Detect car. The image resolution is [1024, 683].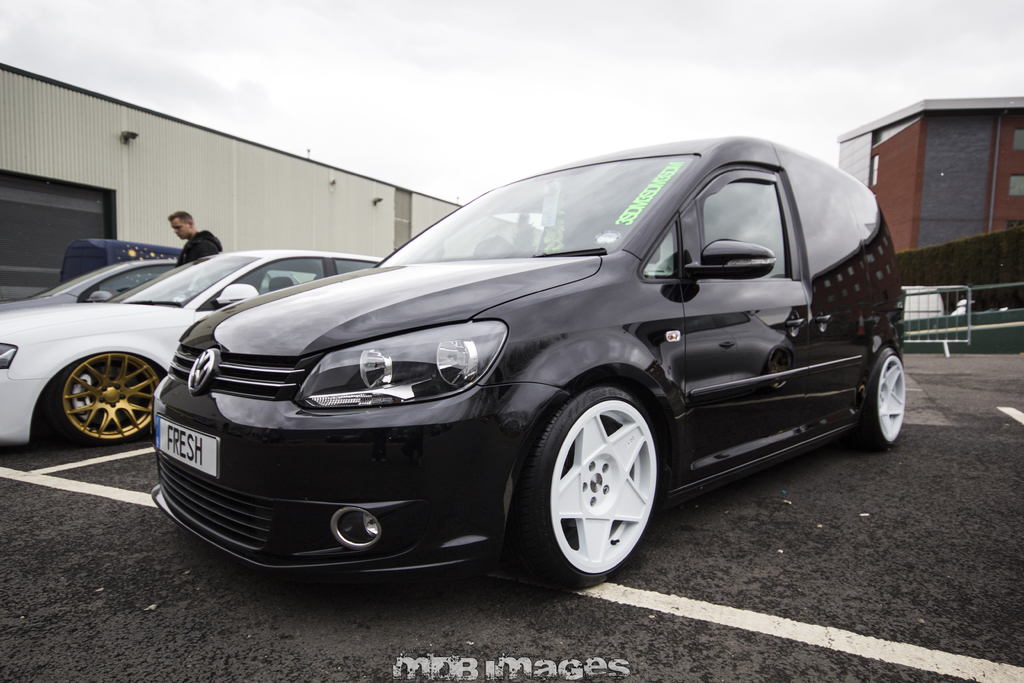
BBox(83, 177, 899, 576).
